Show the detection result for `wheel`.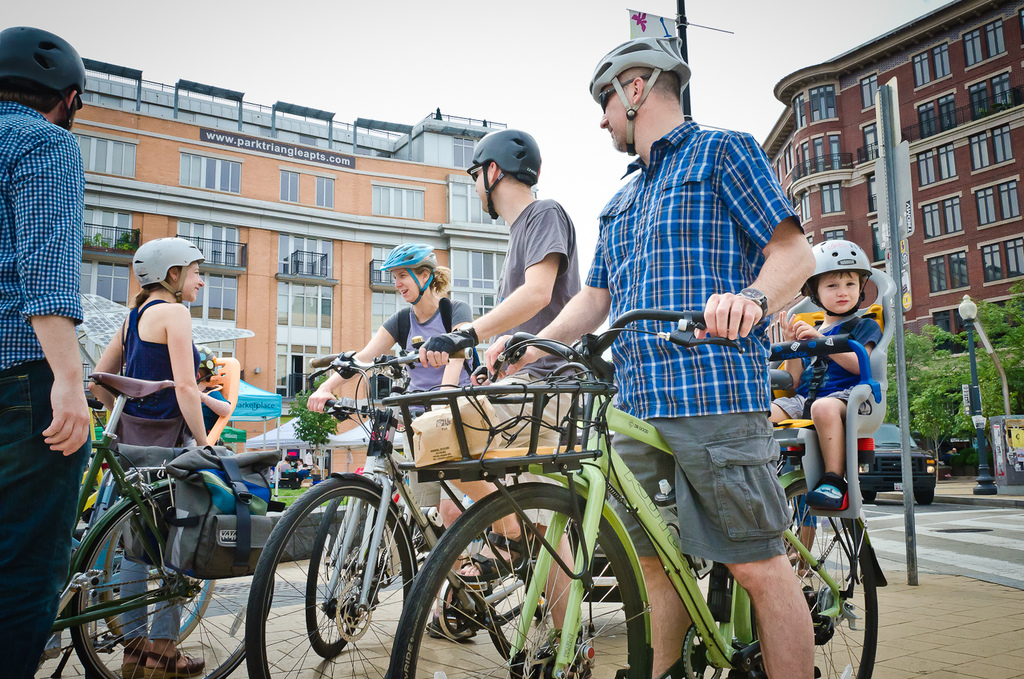
l=911, t=476, r=936, b=503.
